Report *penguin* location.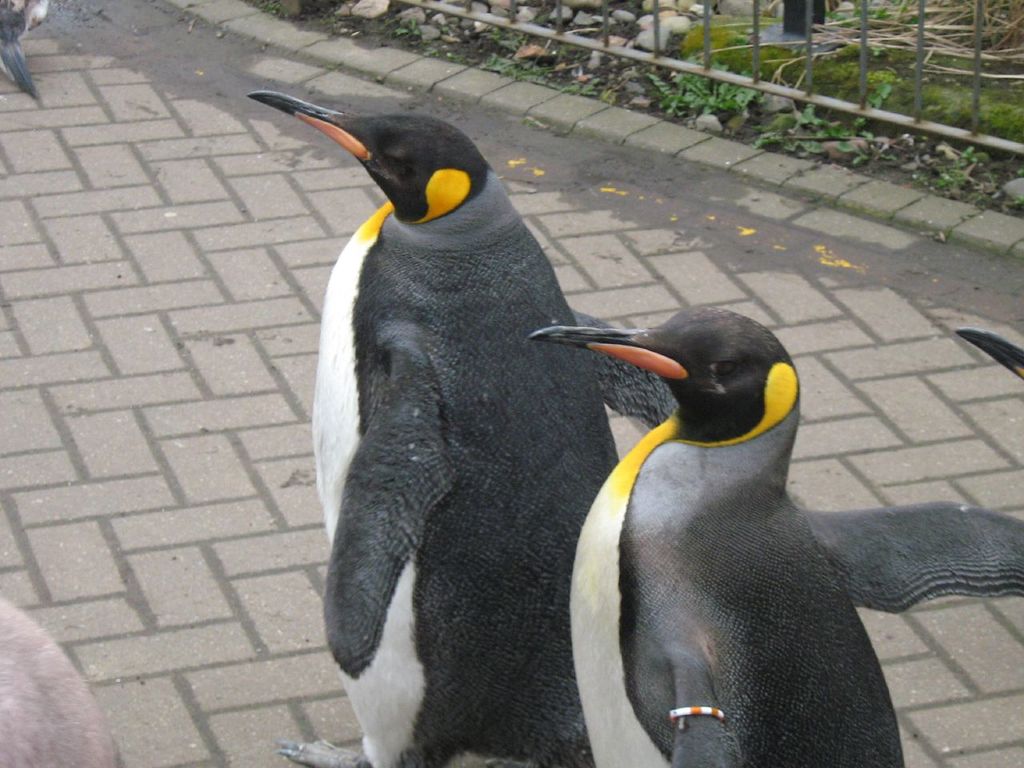
Report: BBox(526, 302, 1023, 767).
